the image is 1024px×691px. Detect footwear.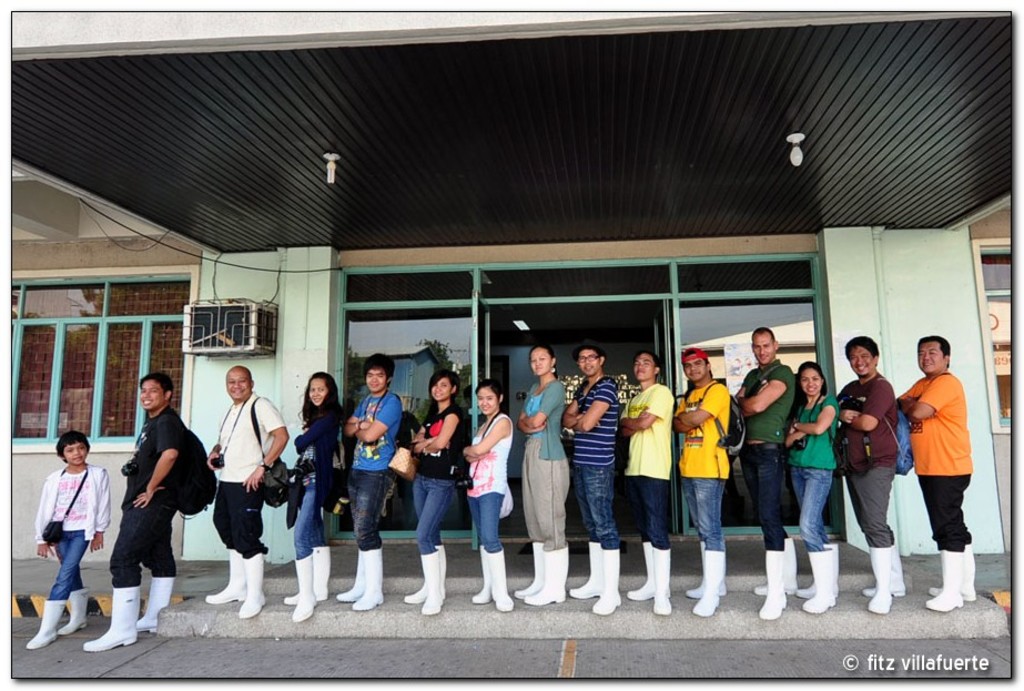
Detection: Rect(795, 549, 839, 593).
